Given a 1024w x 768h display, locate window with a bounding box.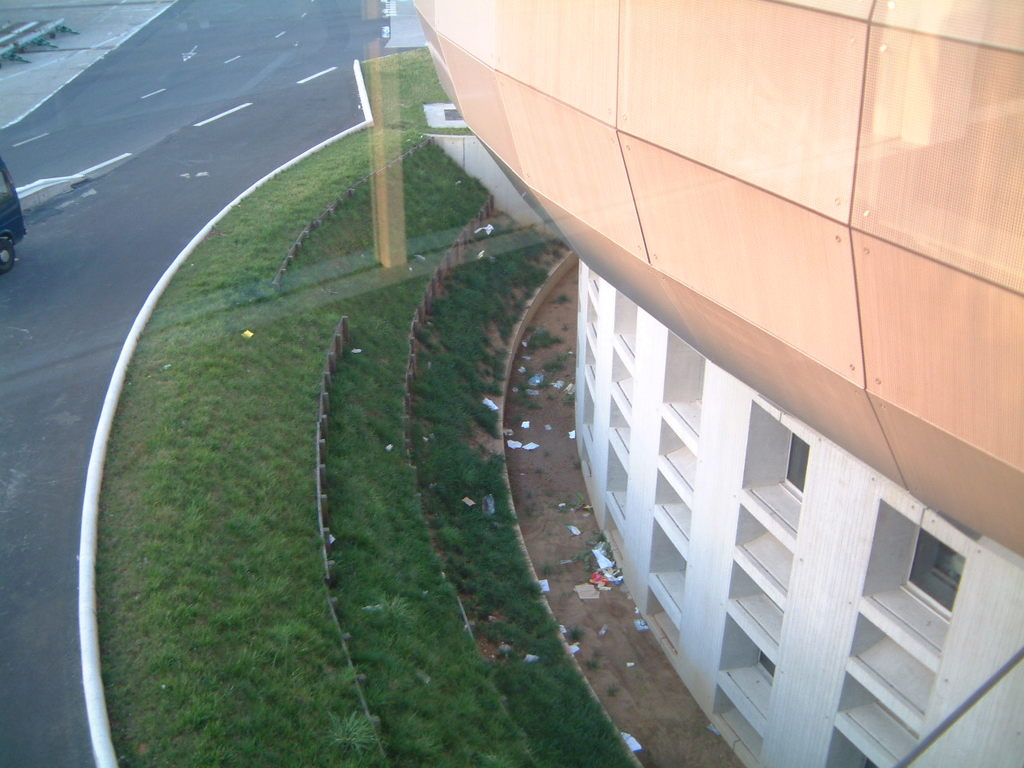
Located: rect(899, 524, 965, 616).
